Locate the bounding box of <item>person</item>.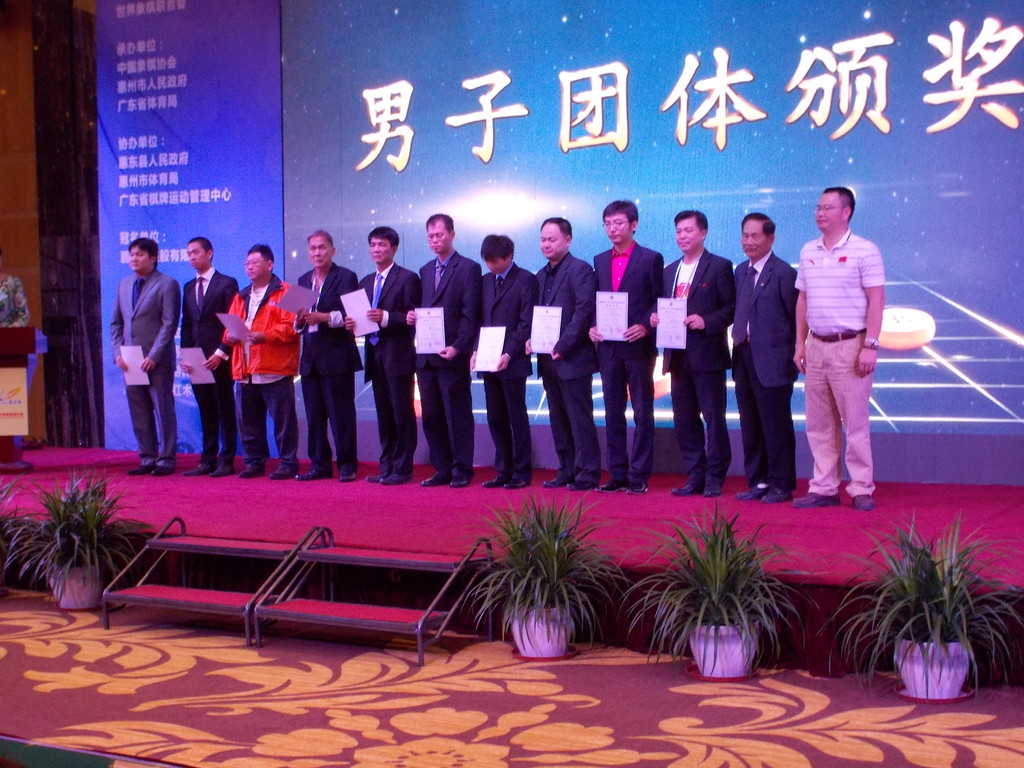
Bounding box: rect(175, 234, 231, 476).
